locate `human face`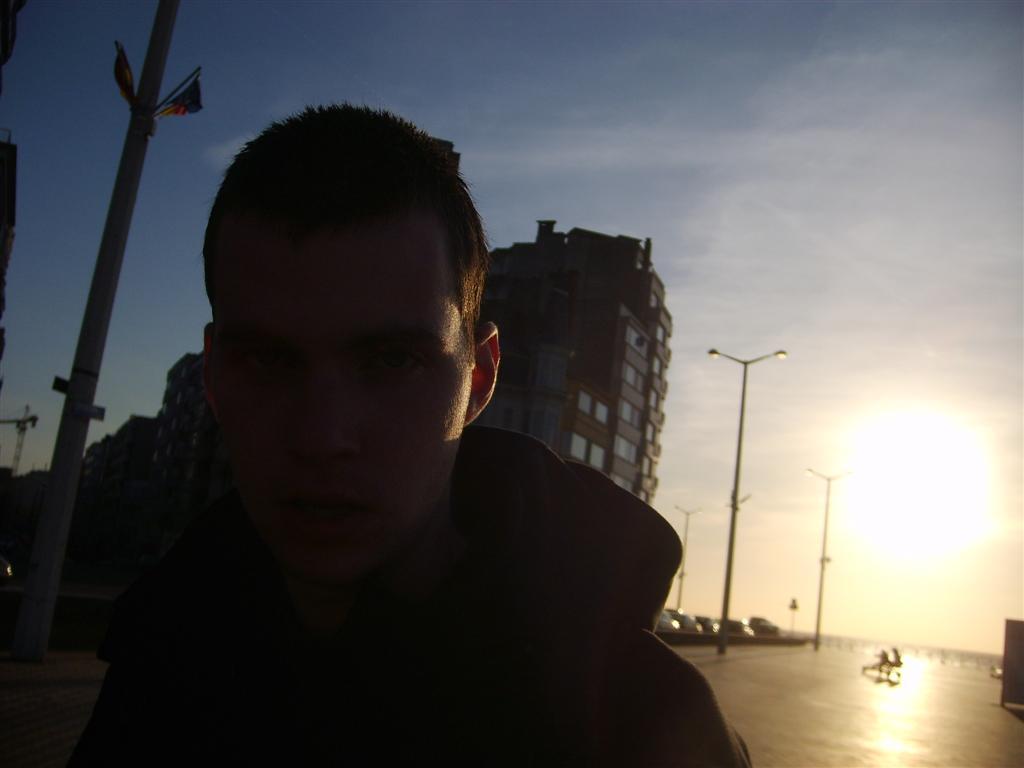
locate(213, 204, 472, 572)
